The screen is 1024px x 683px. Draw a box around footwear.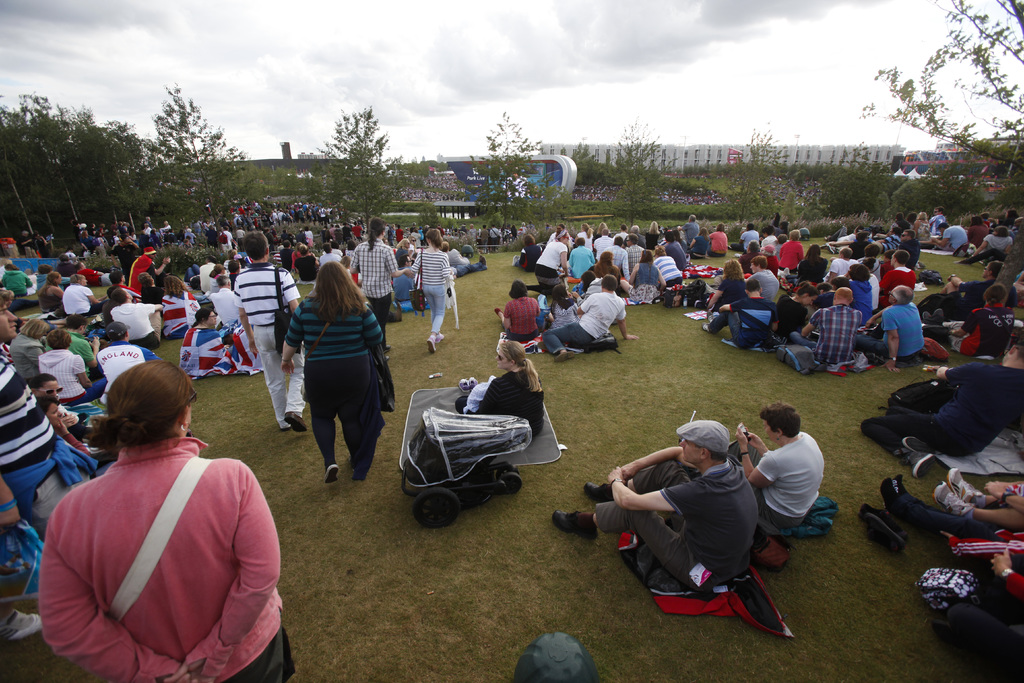
locate(321, 465, 337, 485).
